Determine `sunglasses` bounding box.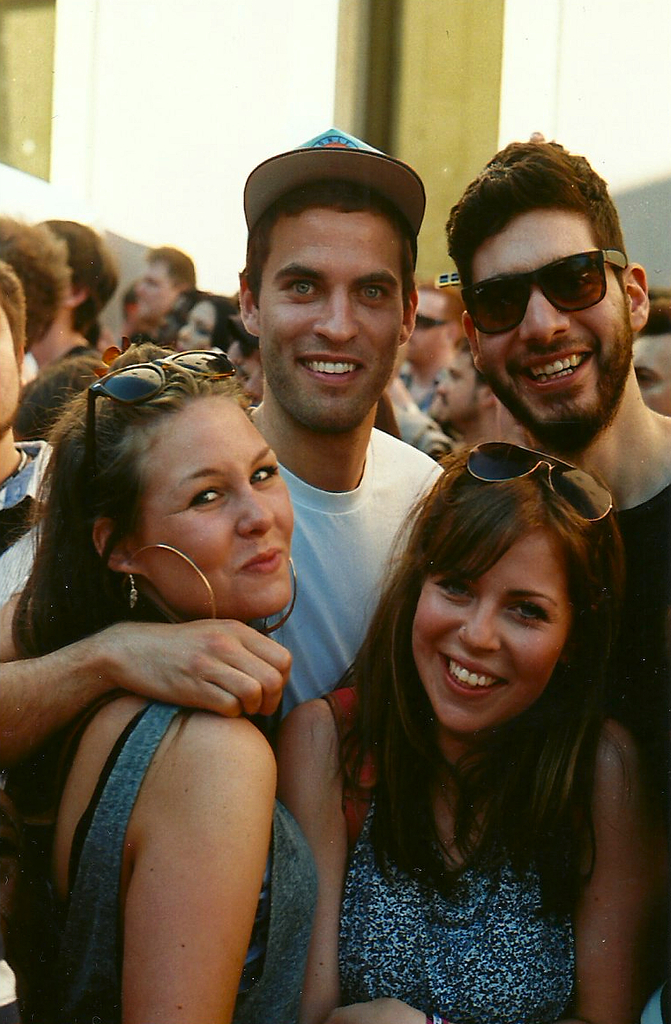
Determined: [465, 250, 629, 340].
